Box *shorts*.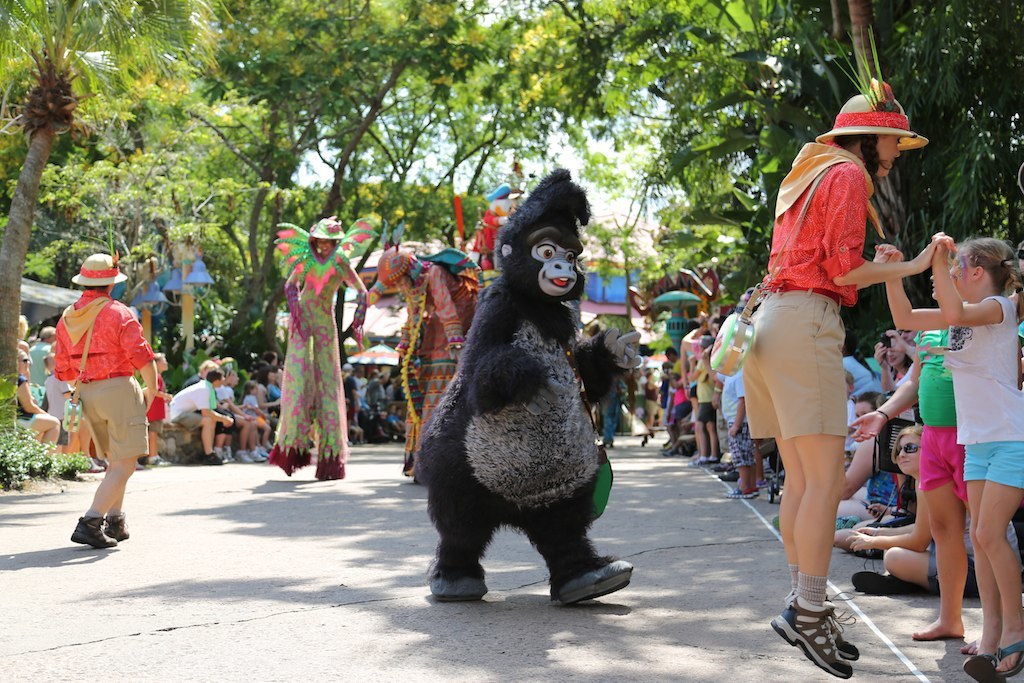
{"x1": 738, "y1": 324, "x2": 881, "y2": 459}.
